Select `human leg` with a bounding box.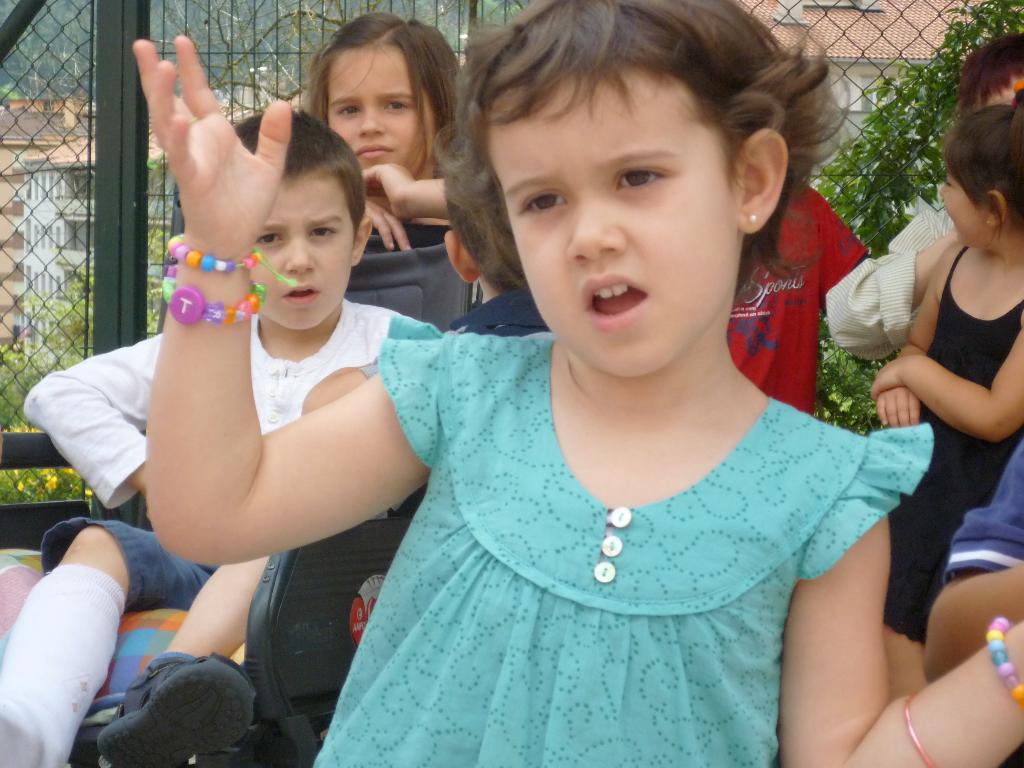
x1=93, y1=559, x2=256, y2=767.
